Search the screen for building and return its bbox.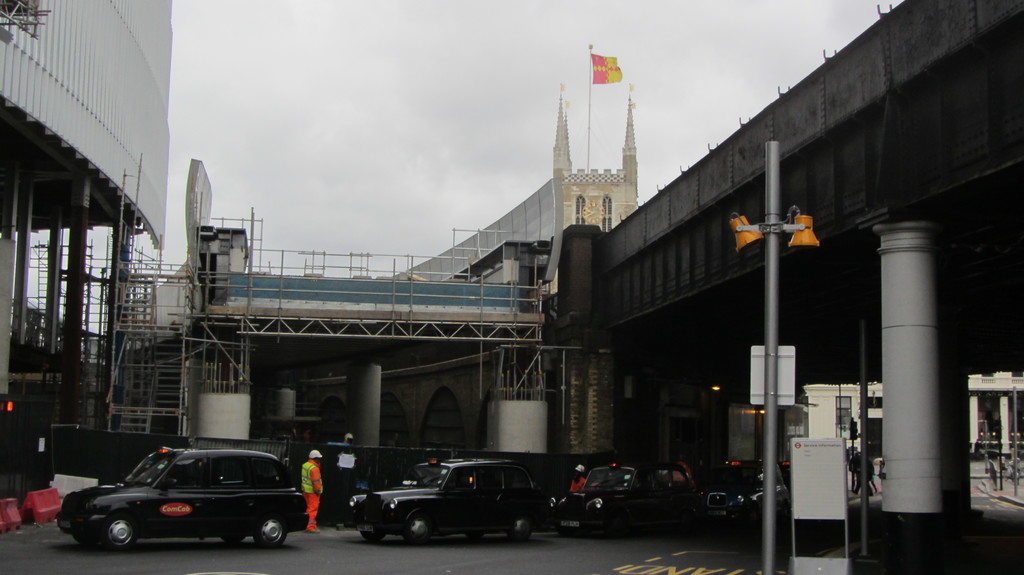
Found: l=405, t=88, r=643, b=281.
